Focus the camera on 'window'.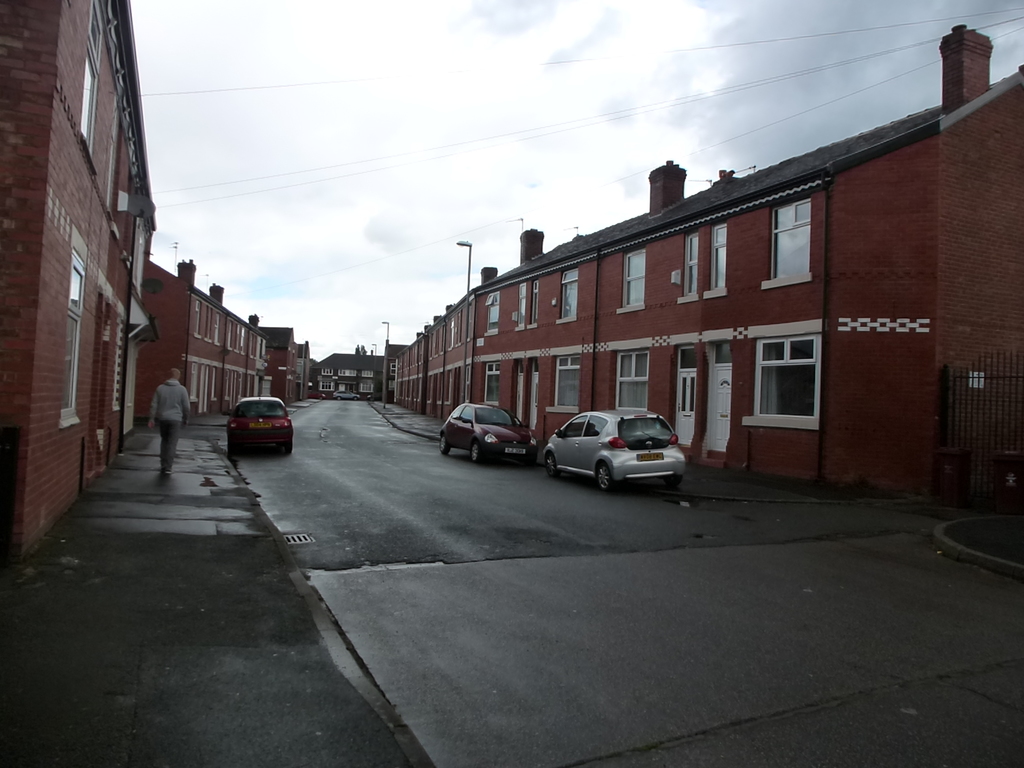
Focus region: pyautogui.locateOnScreen(359, 368, 376, 379).
